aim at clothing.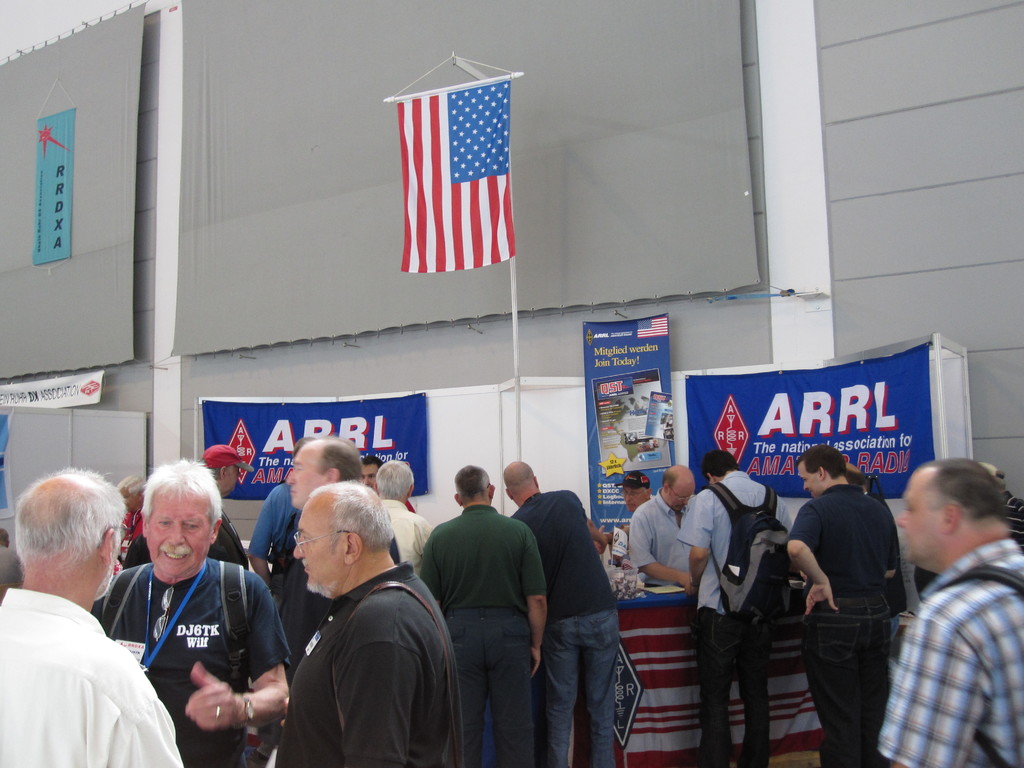
Aimed at (0, 586, 181, 767).
